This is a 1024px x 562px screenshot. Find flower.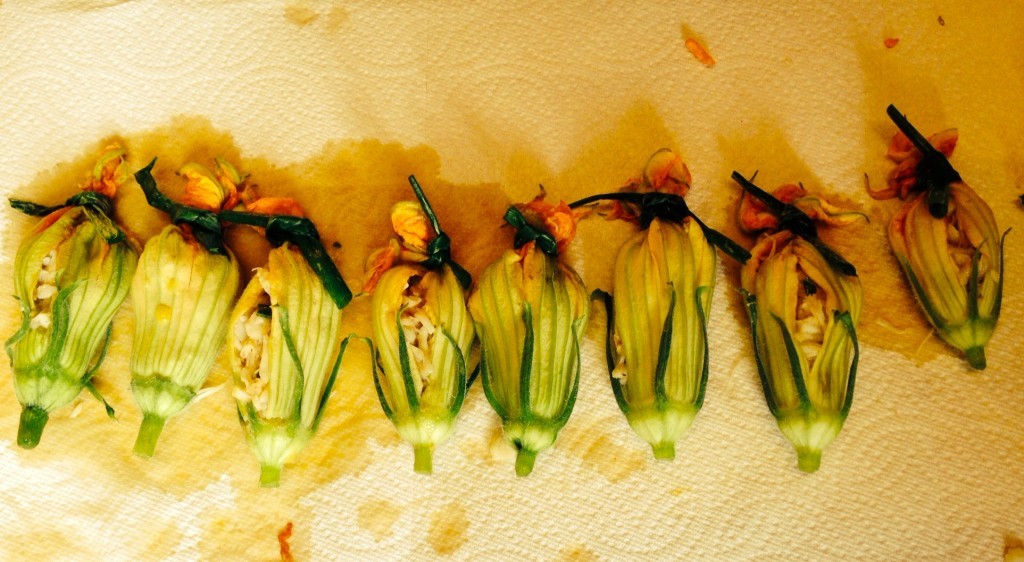
Bounding box: Rect(353, 201, 482, 481).
